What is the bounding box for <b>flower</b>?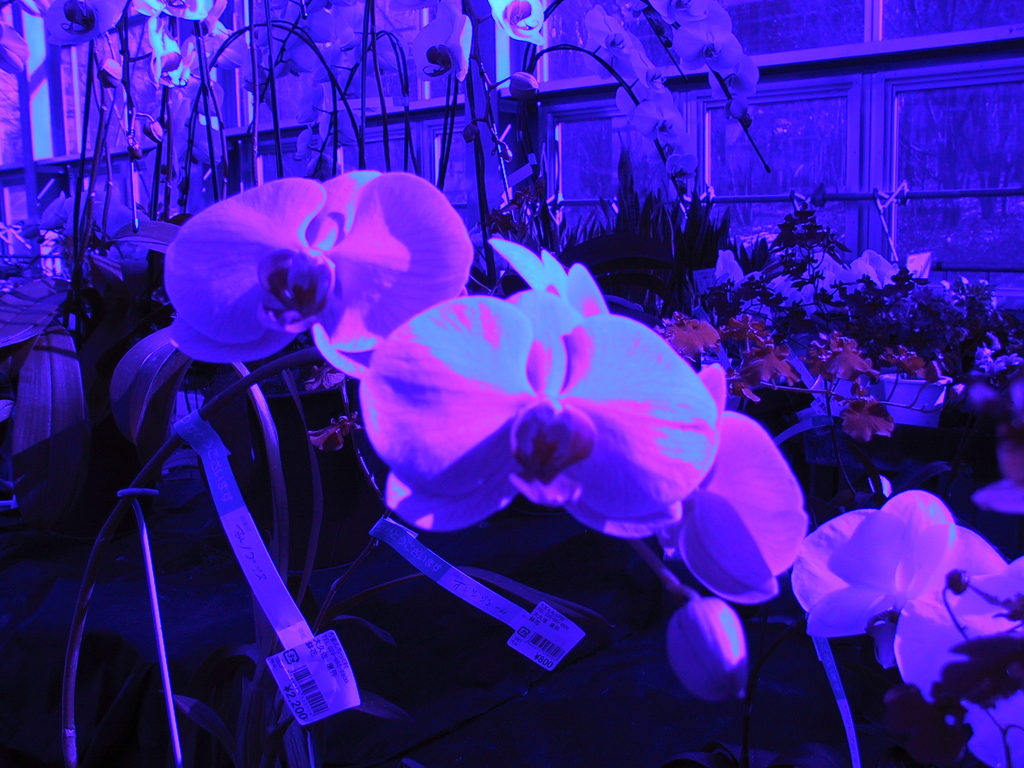
select_region(678, 367, 814, 605).
